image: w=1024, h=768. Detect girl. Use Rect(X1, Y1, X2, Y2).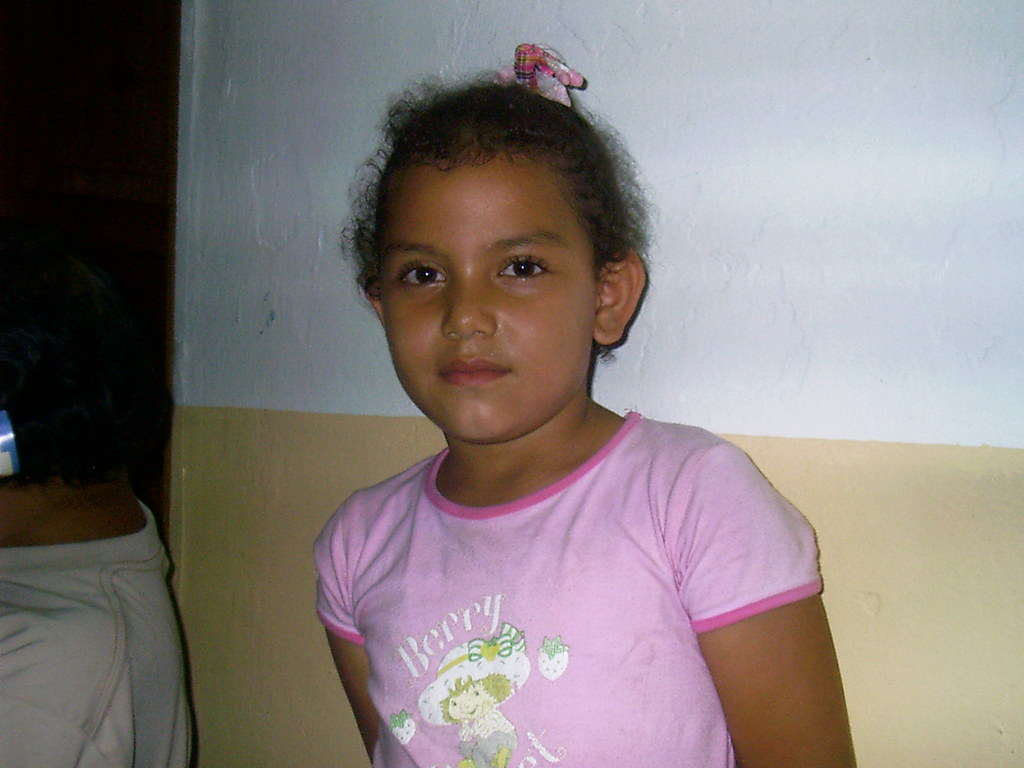
Rect(314, 42, 853, 767).
